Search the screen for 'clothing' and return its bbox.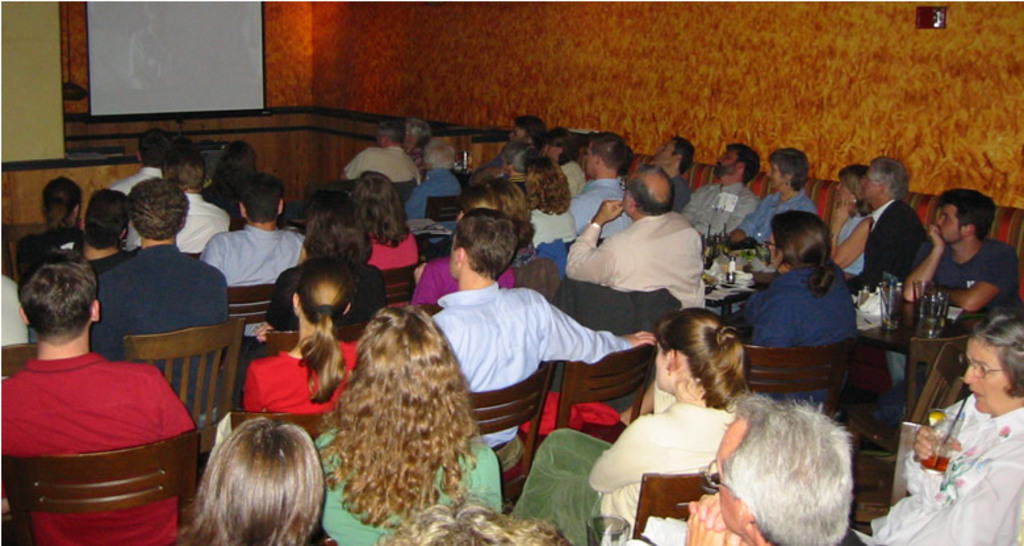
Found: [left=0, top=355, right=193, bottom=542].
